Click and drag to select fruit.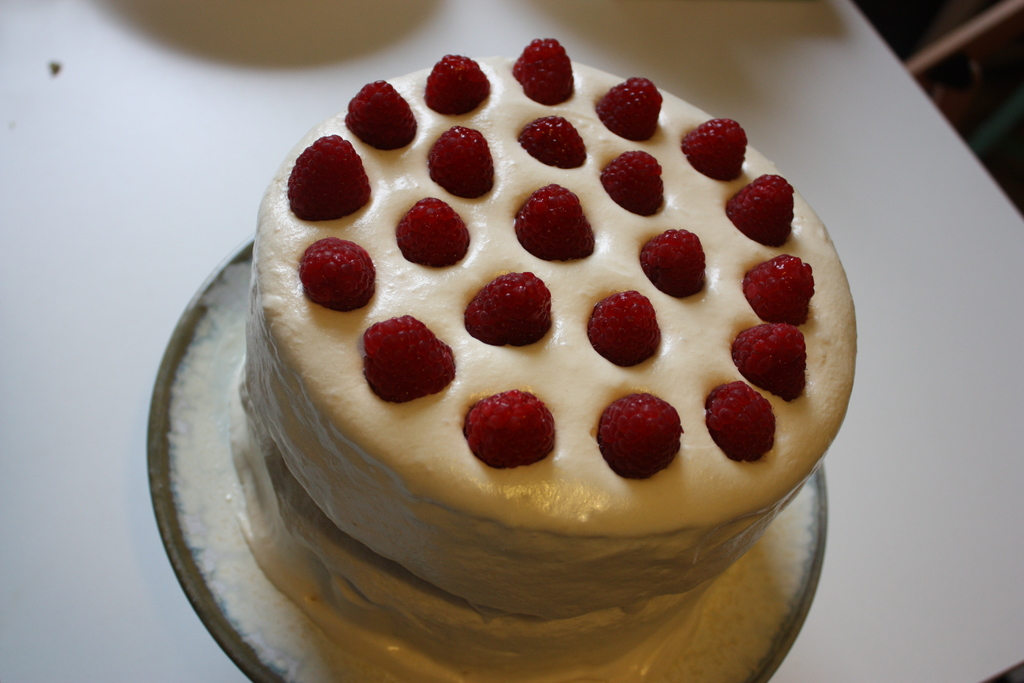
Selection: locate(681, 119, 748, 183).
